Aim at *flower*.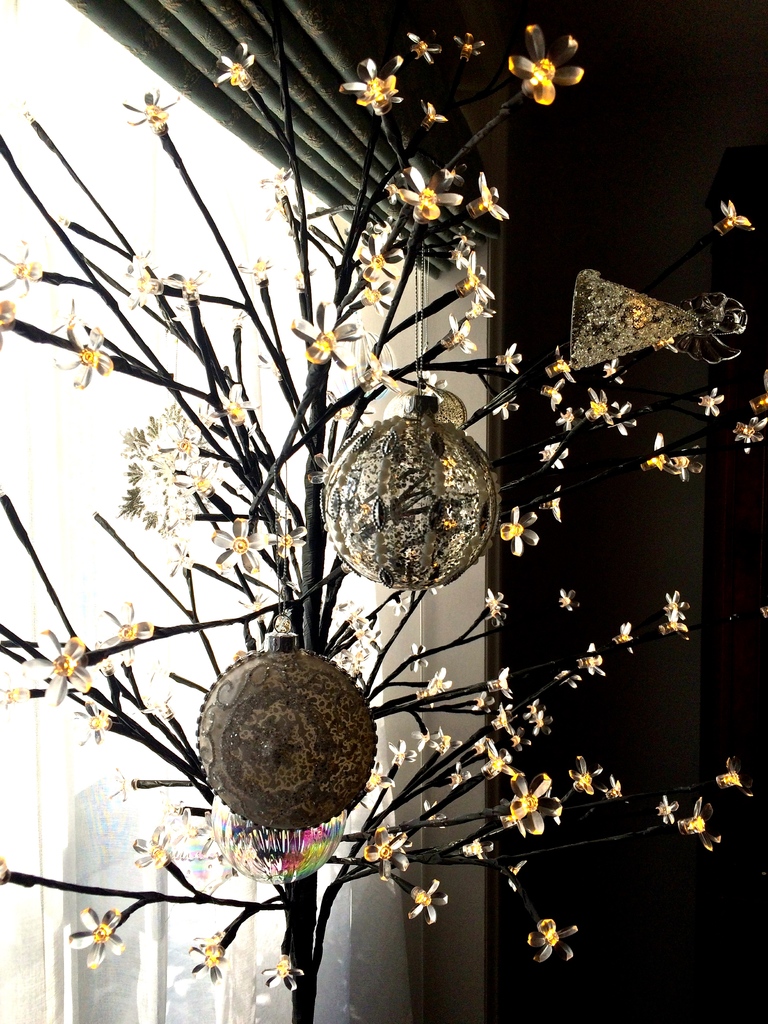
Aimed at 444:309:473:353.
